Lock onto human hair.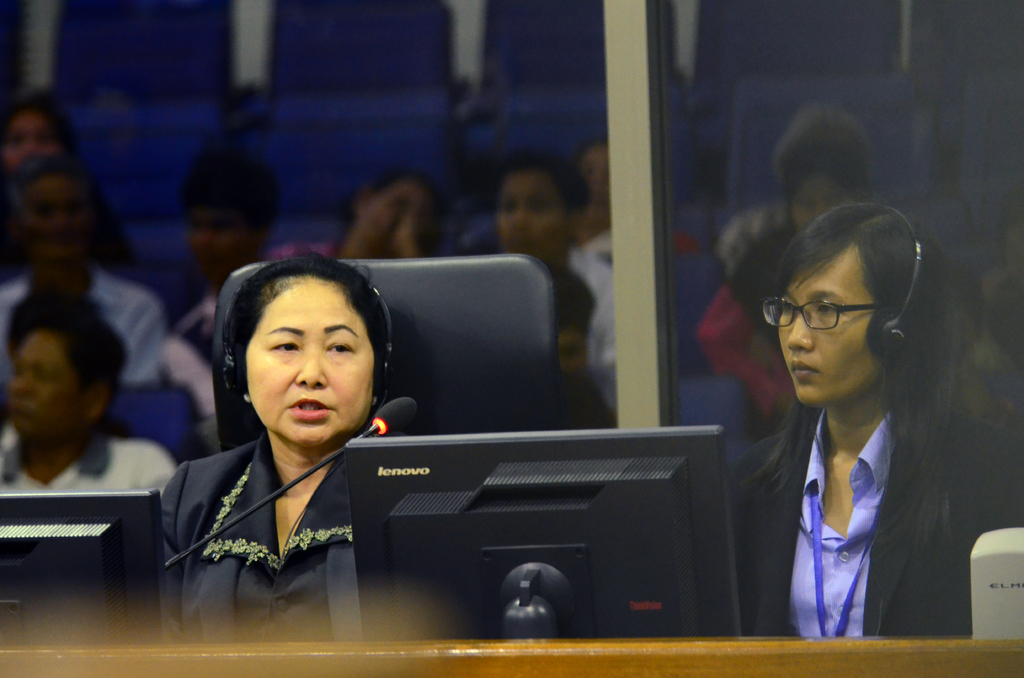
Locked: <box>760,204,933,473</box>.
